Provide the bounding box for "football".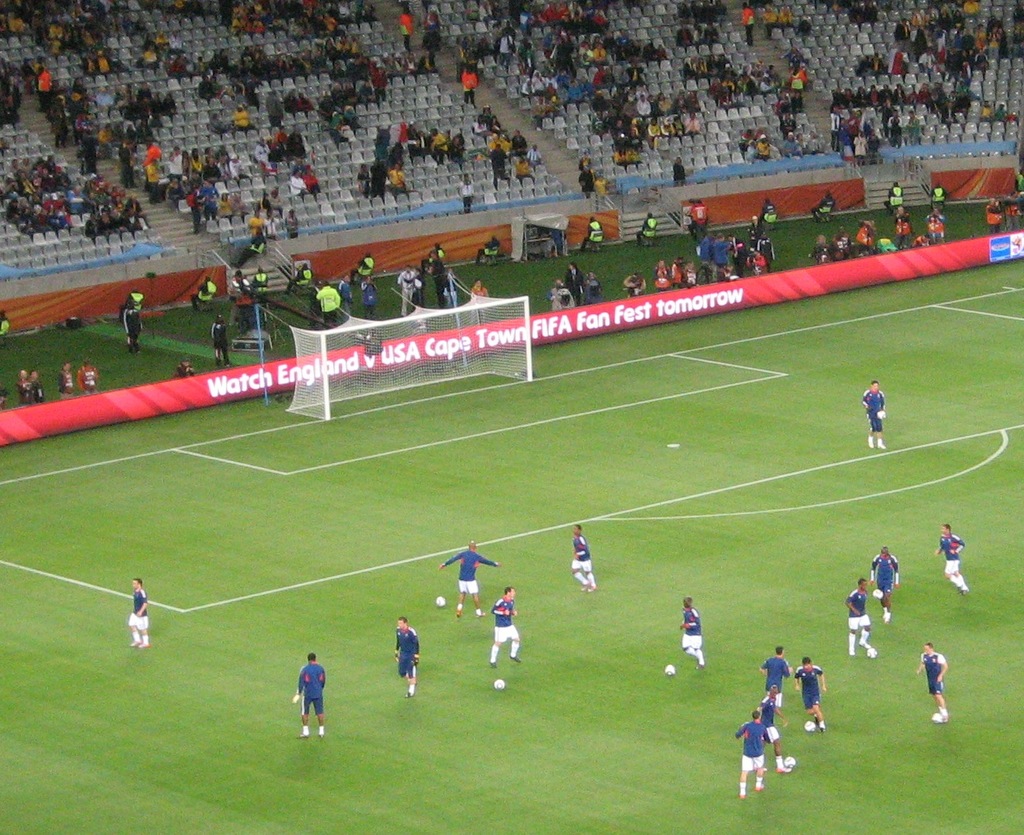
[x1=782, y1=751, x2=800, y2=769].
